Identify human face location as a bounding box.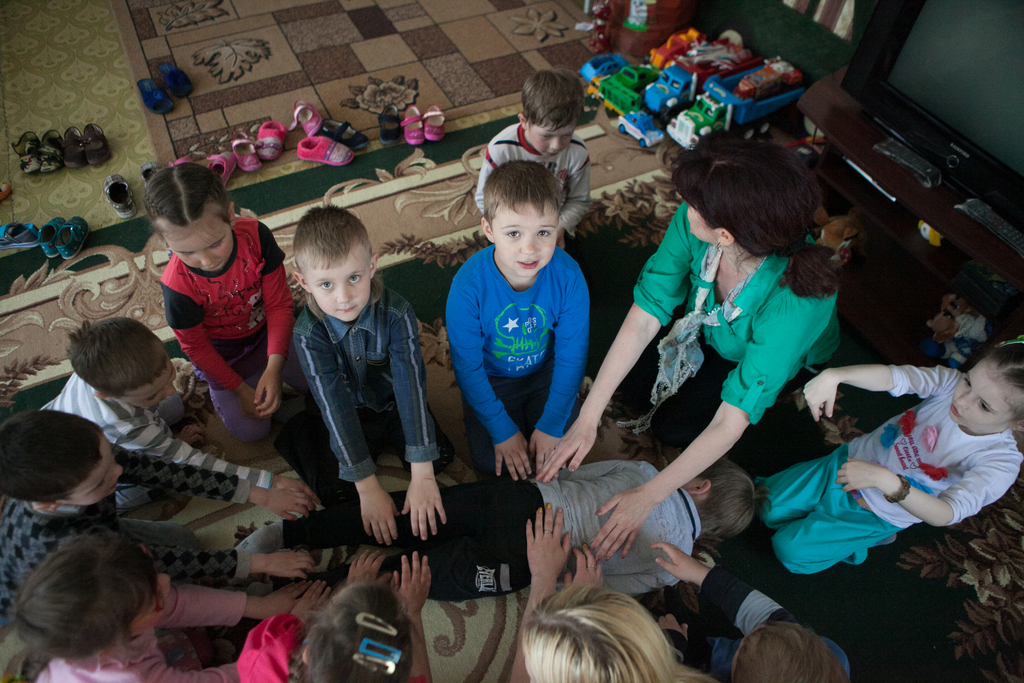
locate(307, 237, 370, 321).
